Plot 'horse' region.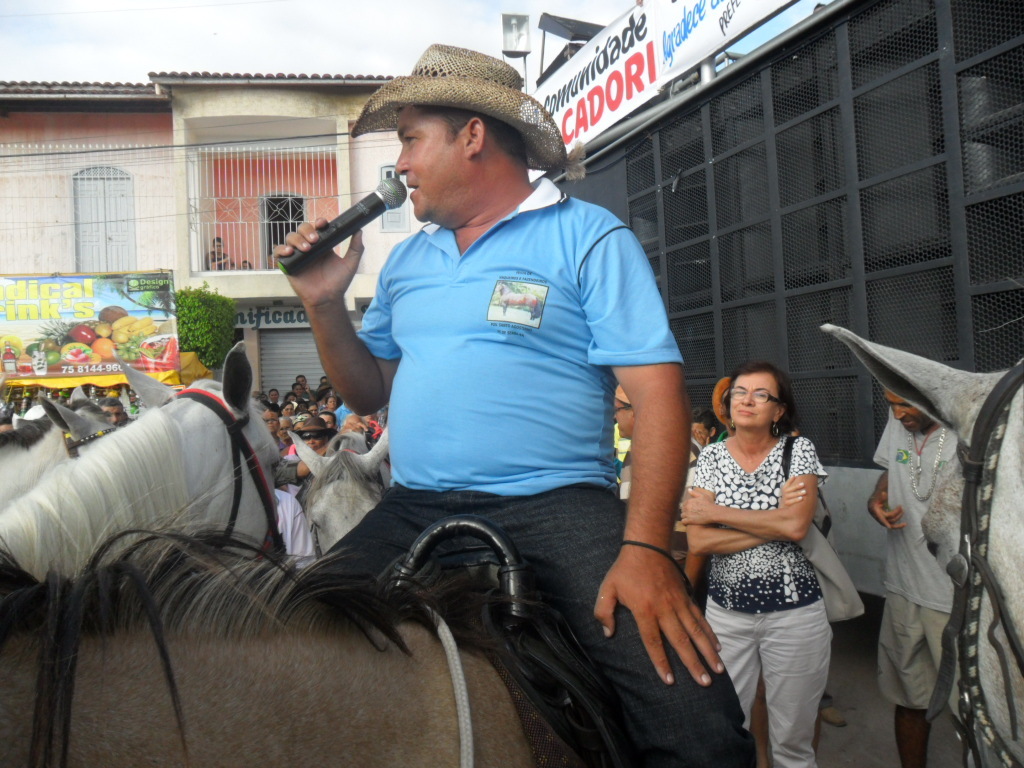
Plotted at crop(278, 418, 390, 561).
